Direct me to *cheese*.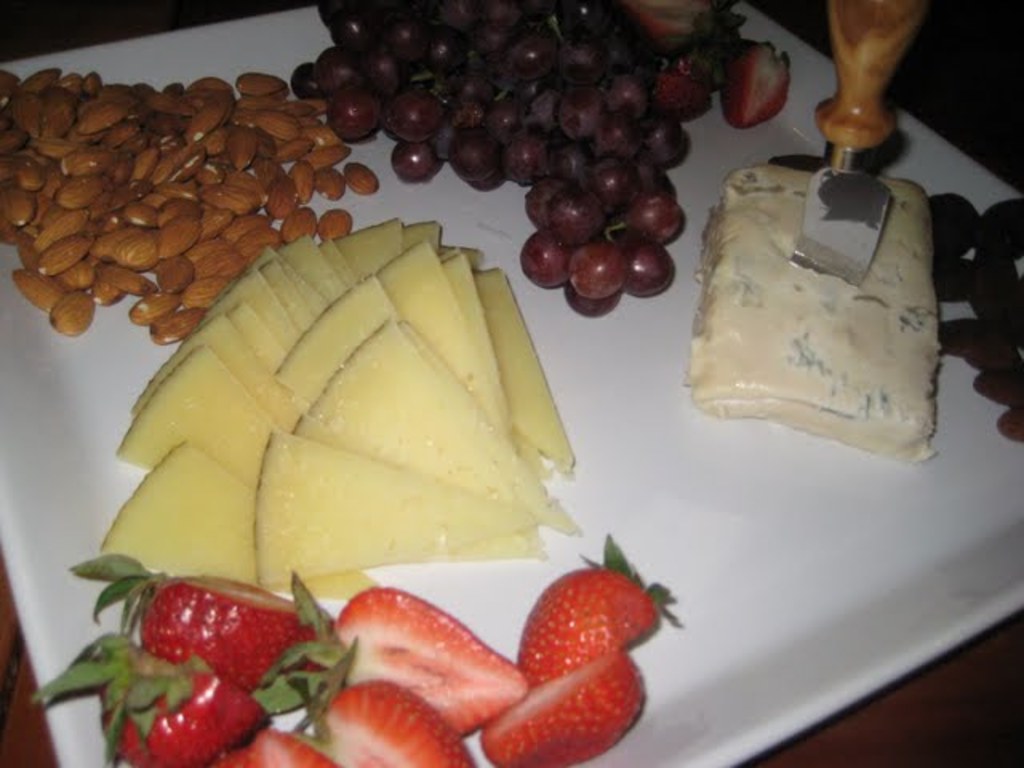
Direction: select_region(478, 270, 587, 464).
